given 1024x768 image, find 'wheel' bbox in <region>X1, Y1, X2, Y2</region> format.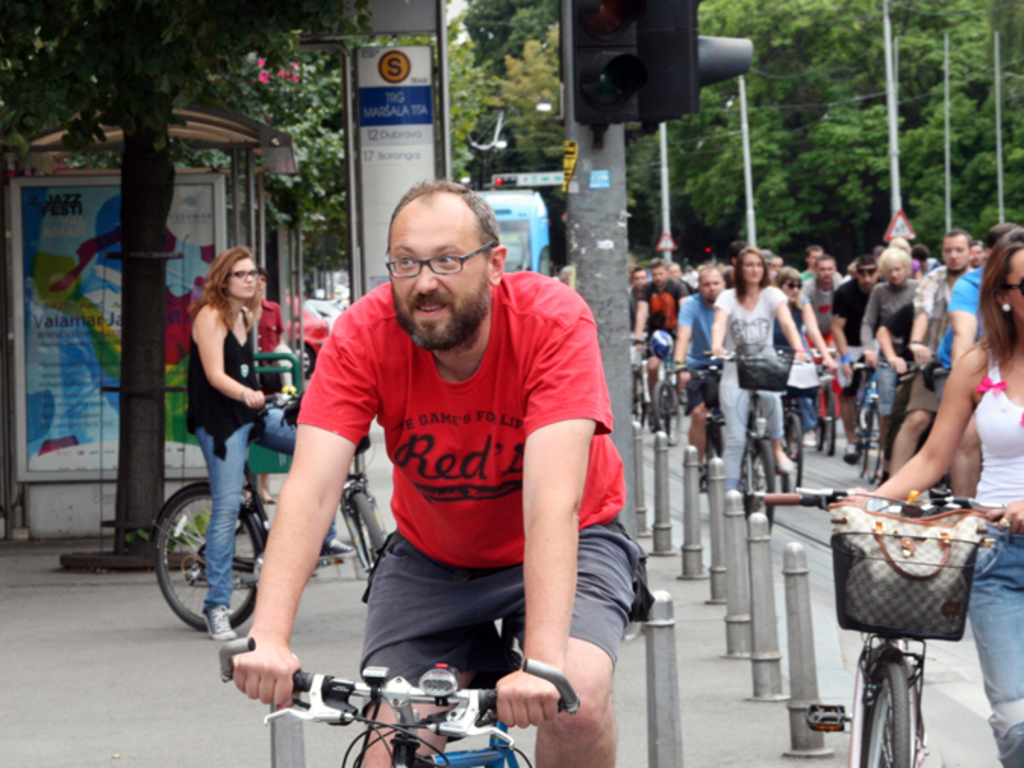
<region>862, 657, 909, 766</region>.
